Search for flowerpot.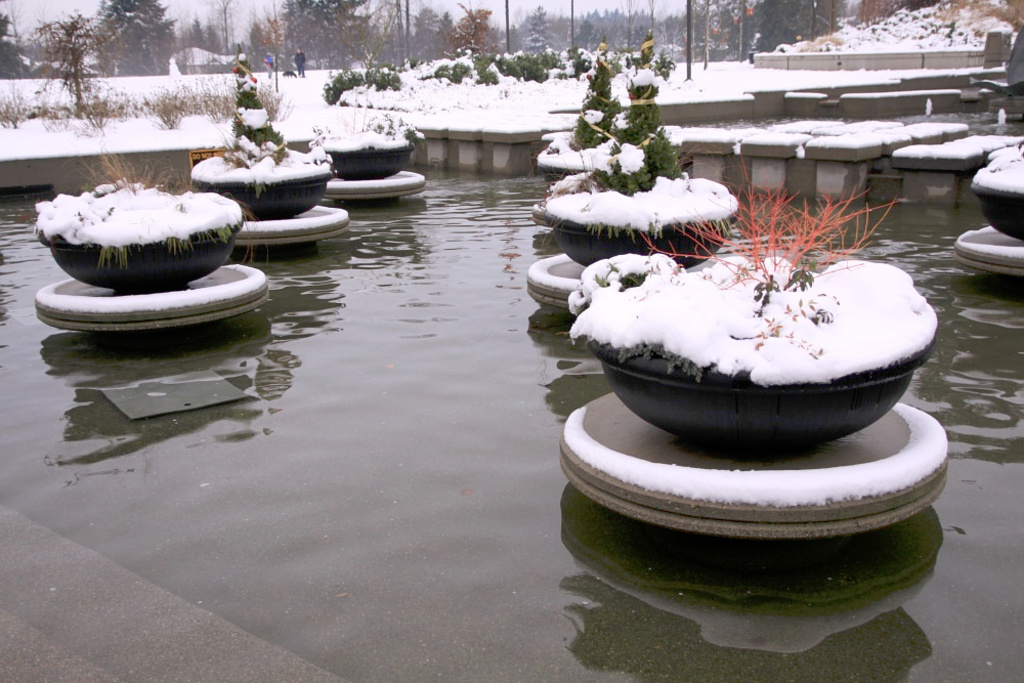
Found at 32/214/249/287.
